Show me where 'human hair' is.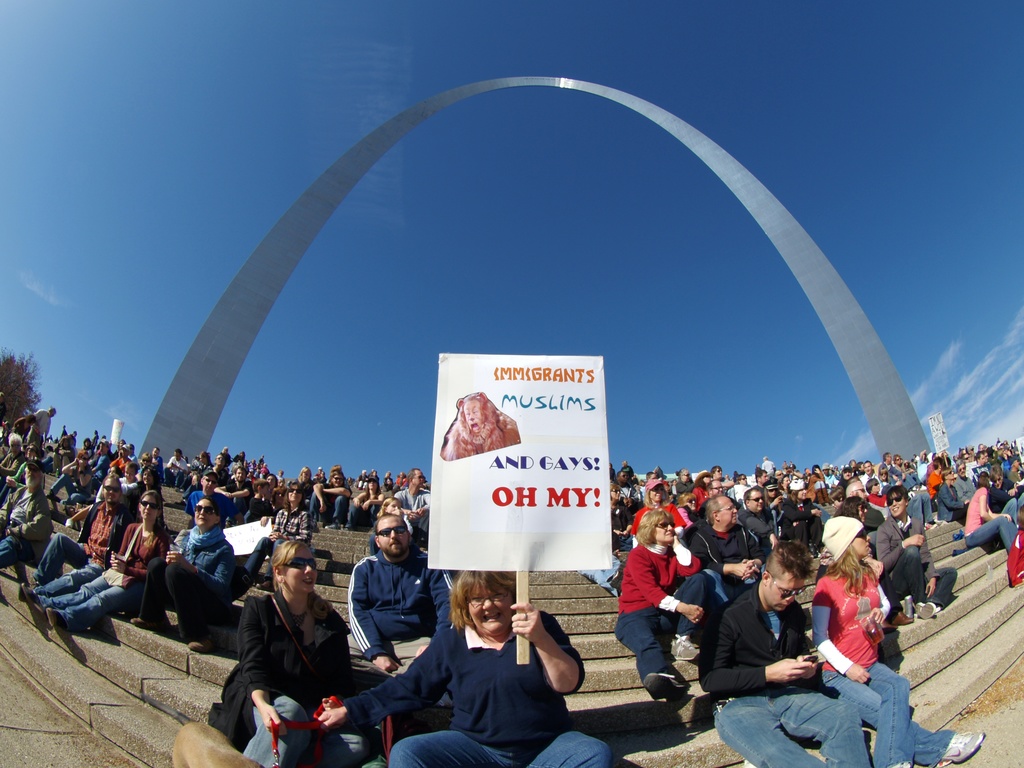
'human hair' is at box(760, 535, 813, 582).
